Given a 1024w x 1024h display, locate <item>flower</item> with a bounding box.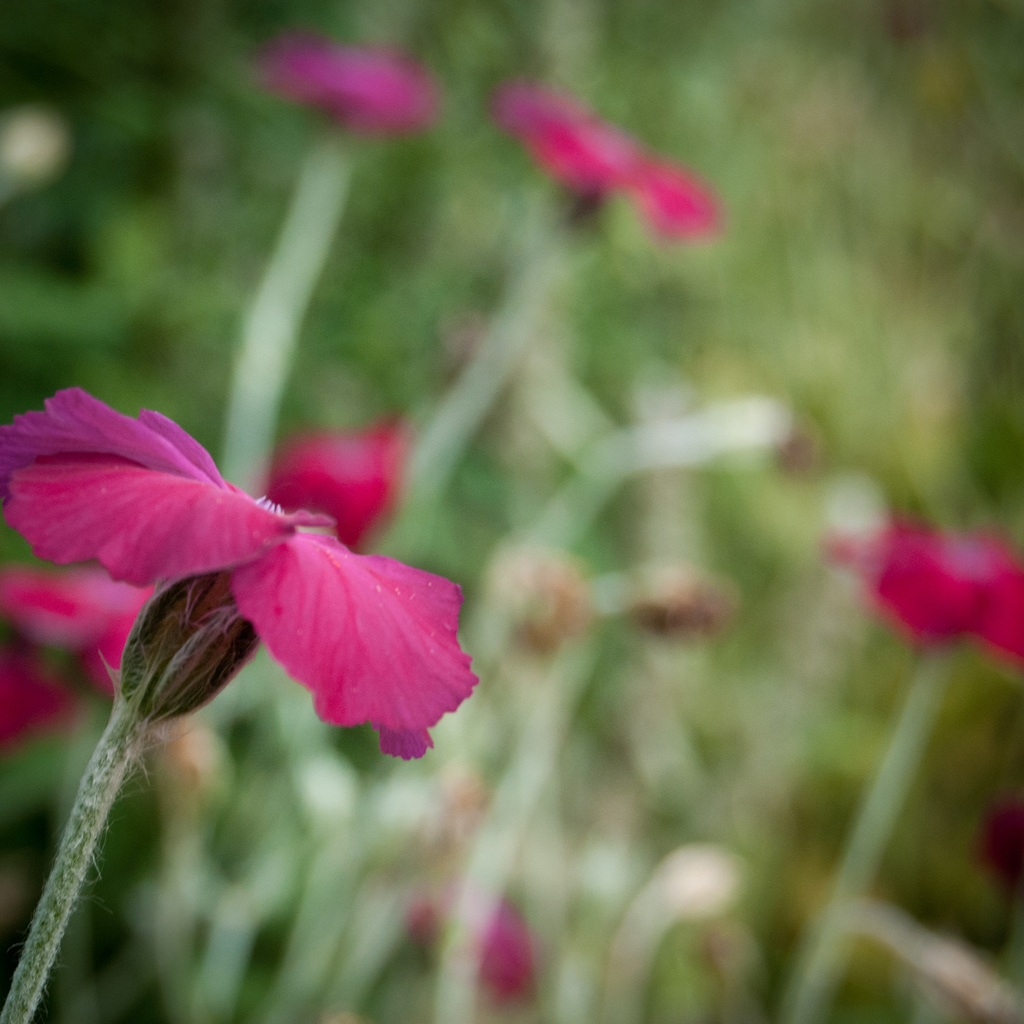
Located: Rect(264, 407, 399, 547).
